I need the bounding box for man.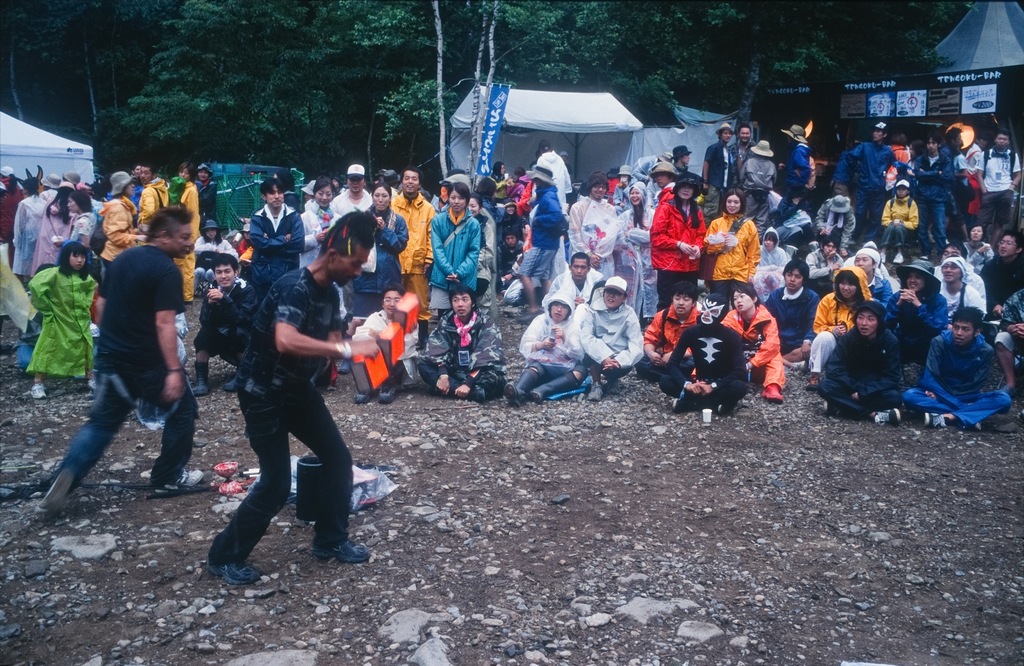
Here it is: (x1=193, y1=254, x2=261, y2=394).
